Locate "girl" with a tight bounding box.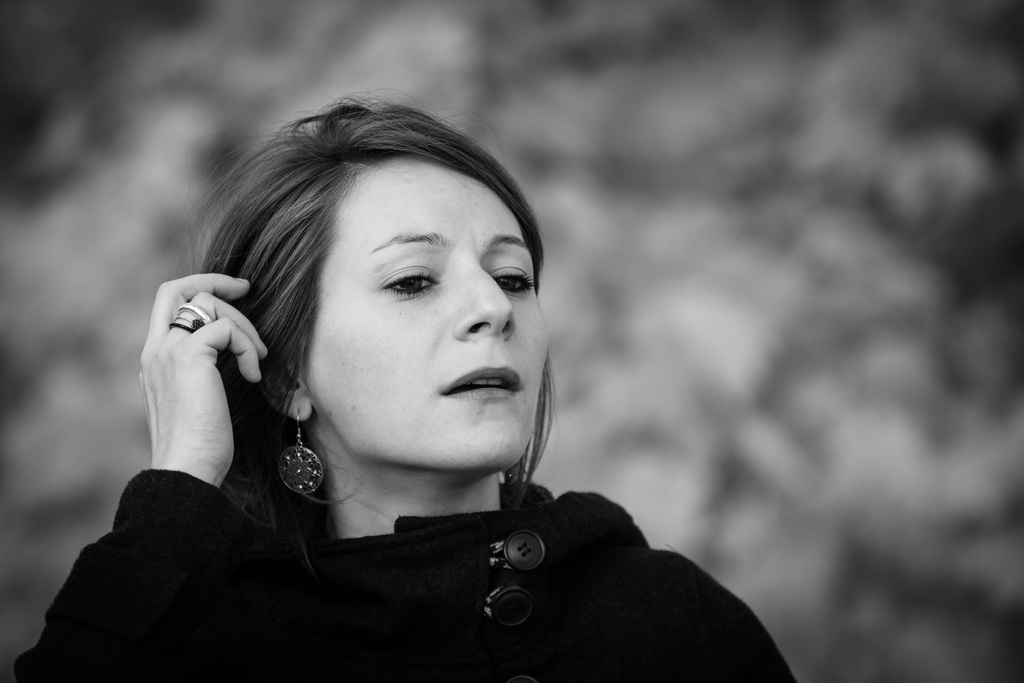
box(17, 76, 795, 682).
